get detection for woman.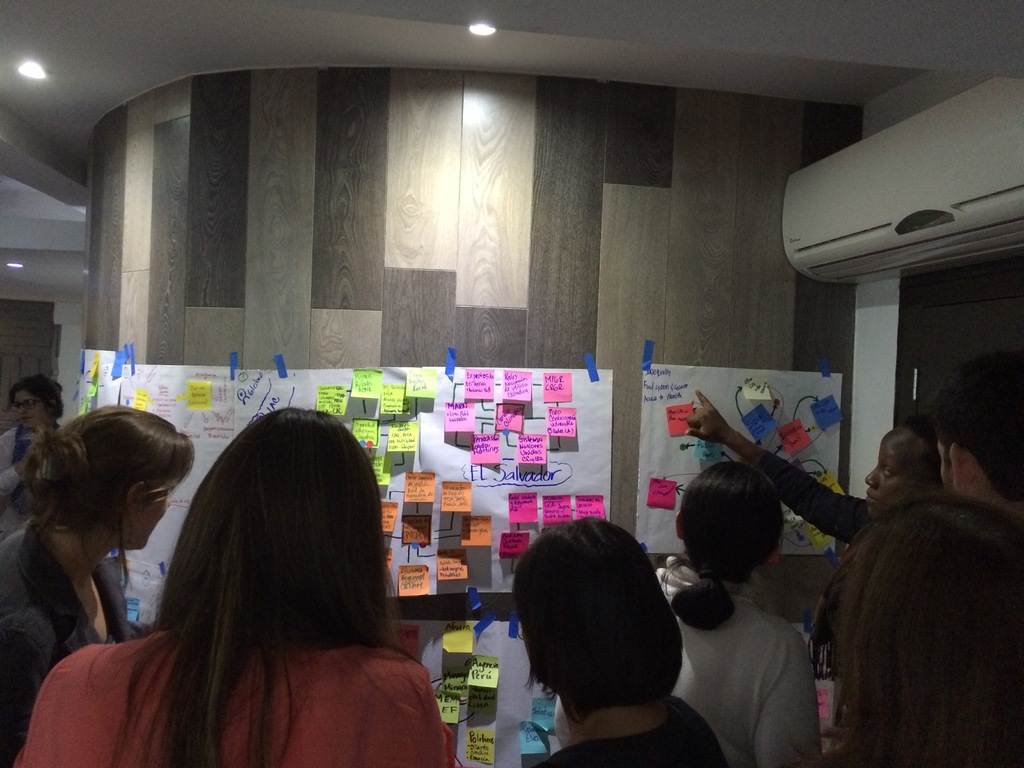
Detection: bbox(4, 399, 476, 767).
